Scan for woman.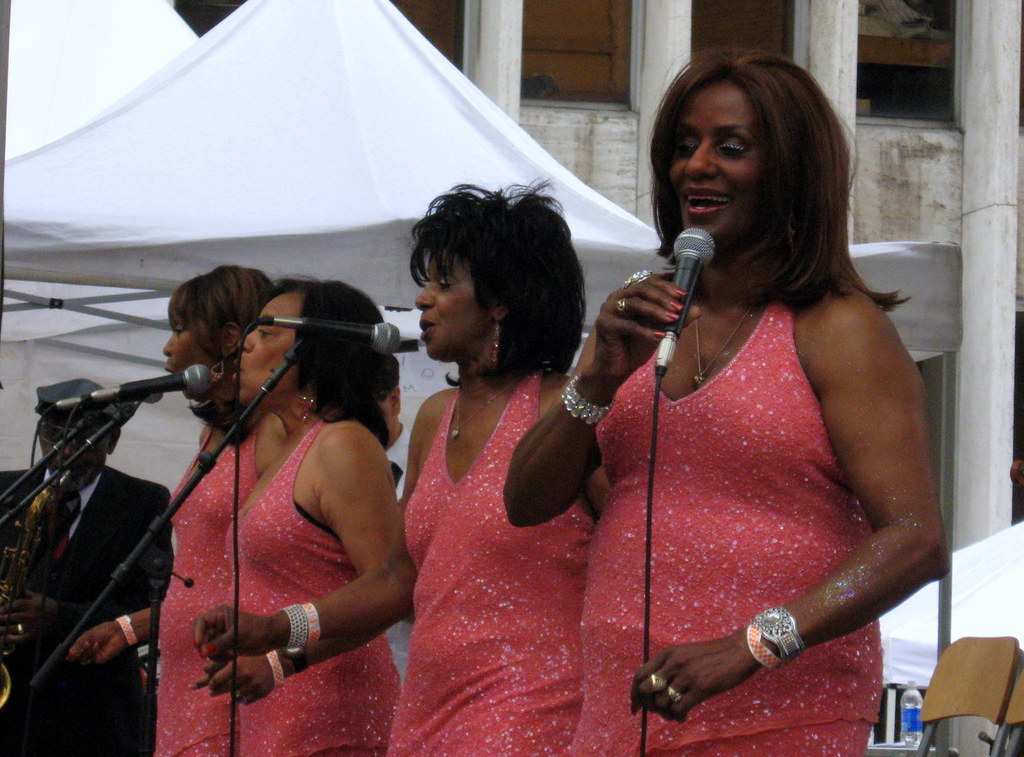
Scan result: 201/269/401/756.
